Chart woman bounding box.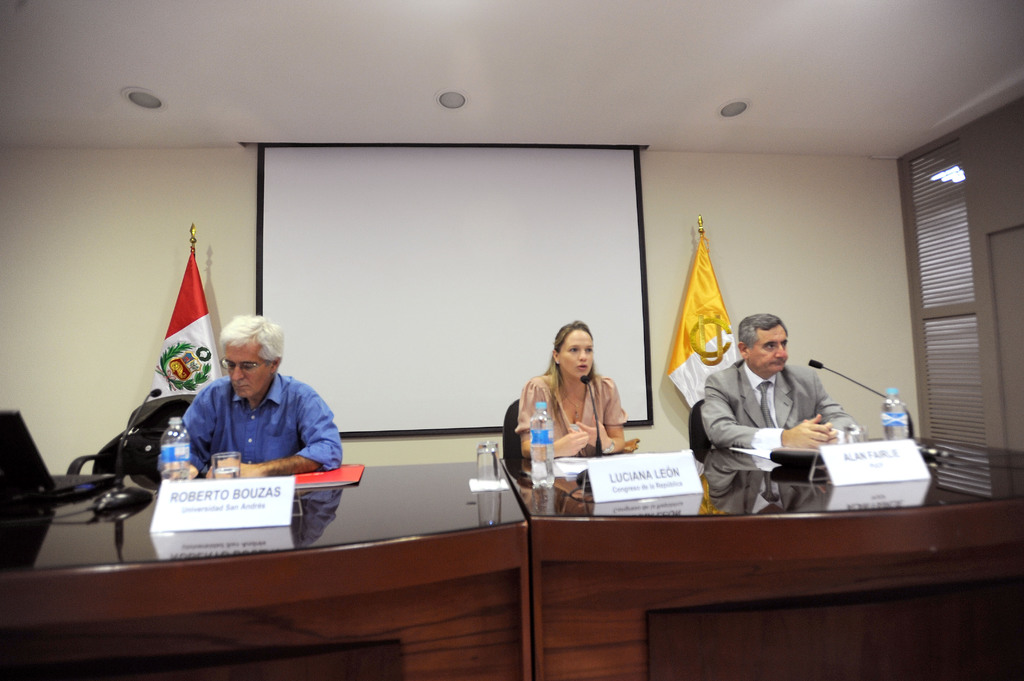
Charted: (509, 327, 637, 479).
